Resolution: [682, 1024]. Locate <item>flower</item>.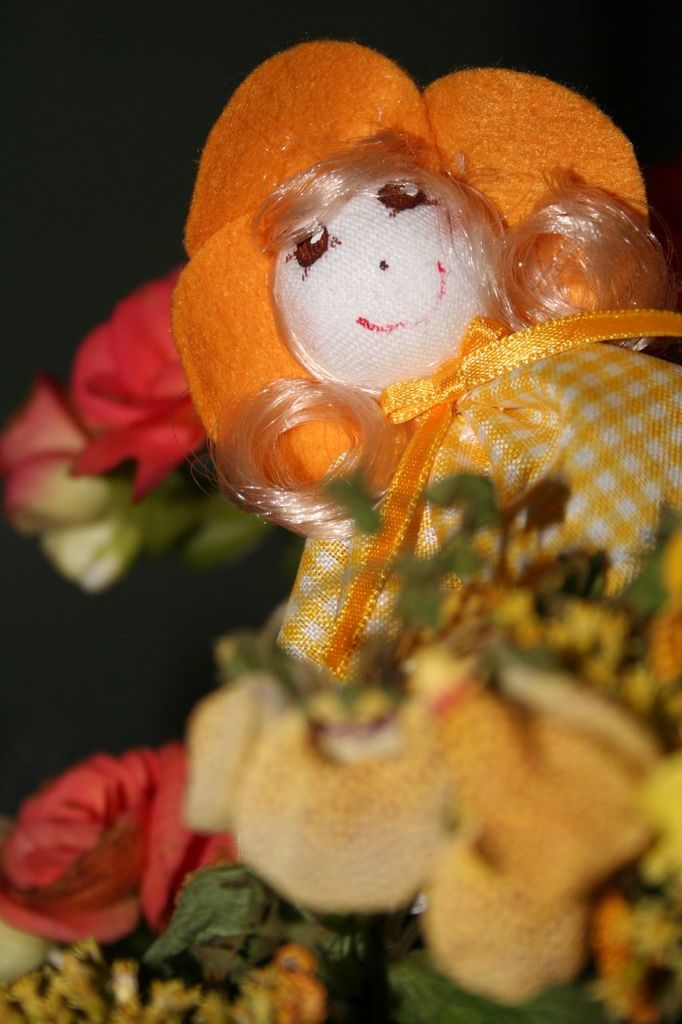
{"x1": 12, "y1": 734, "x2": 207, "y2": 960}.
